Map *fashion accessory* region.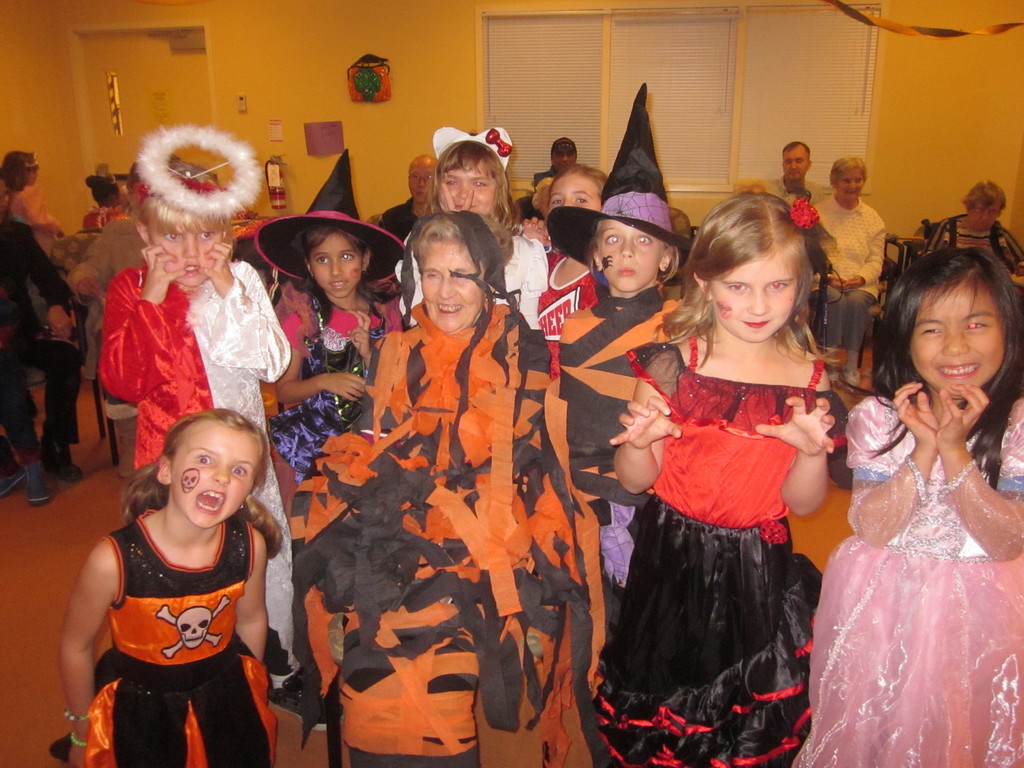
Mapped to 551:137:578:154.
